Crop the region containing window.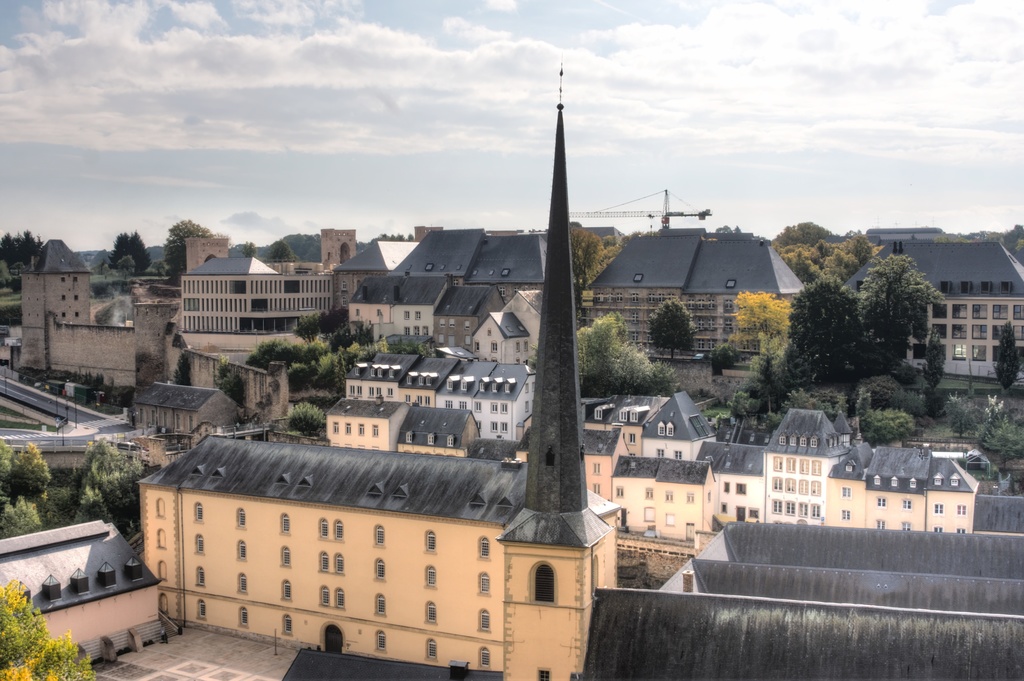
Crop region: locate(616, 407, 627, 422).
